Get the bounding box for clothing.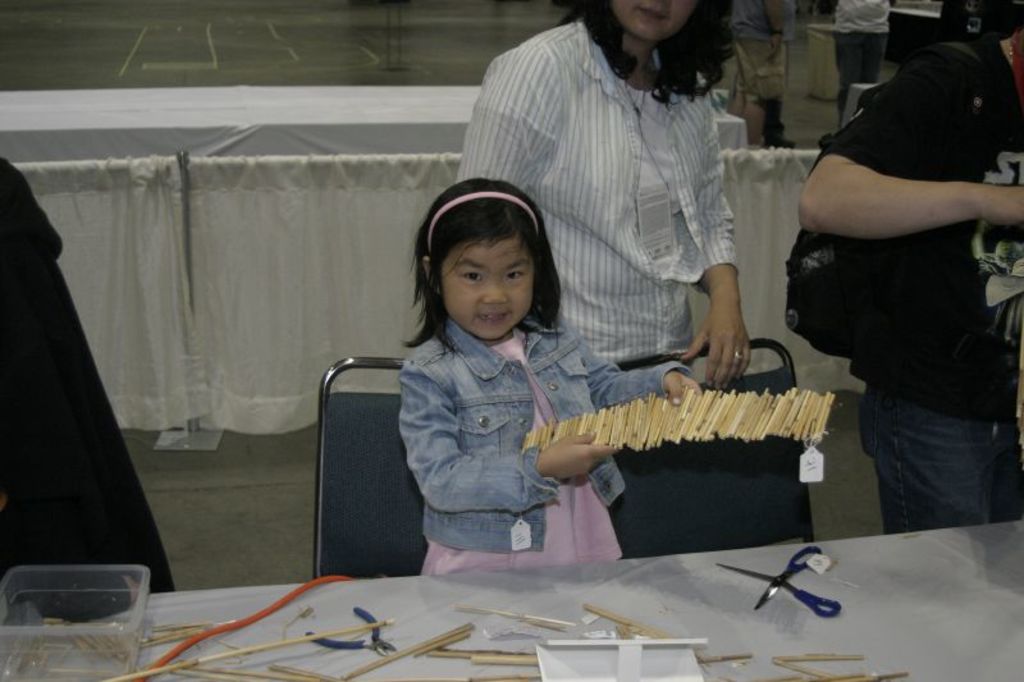
x1=794, y1=22, x2=1007, y2=523.
